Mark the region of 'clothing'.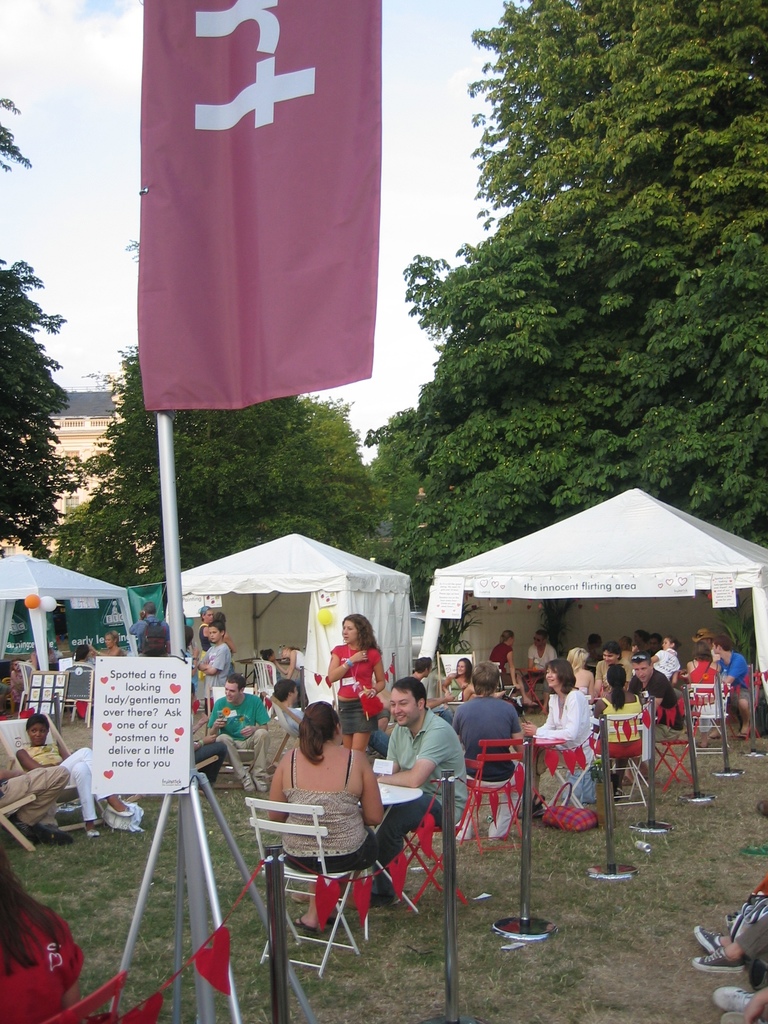
Region: left=529, top=686, right=596, bottom=819.
